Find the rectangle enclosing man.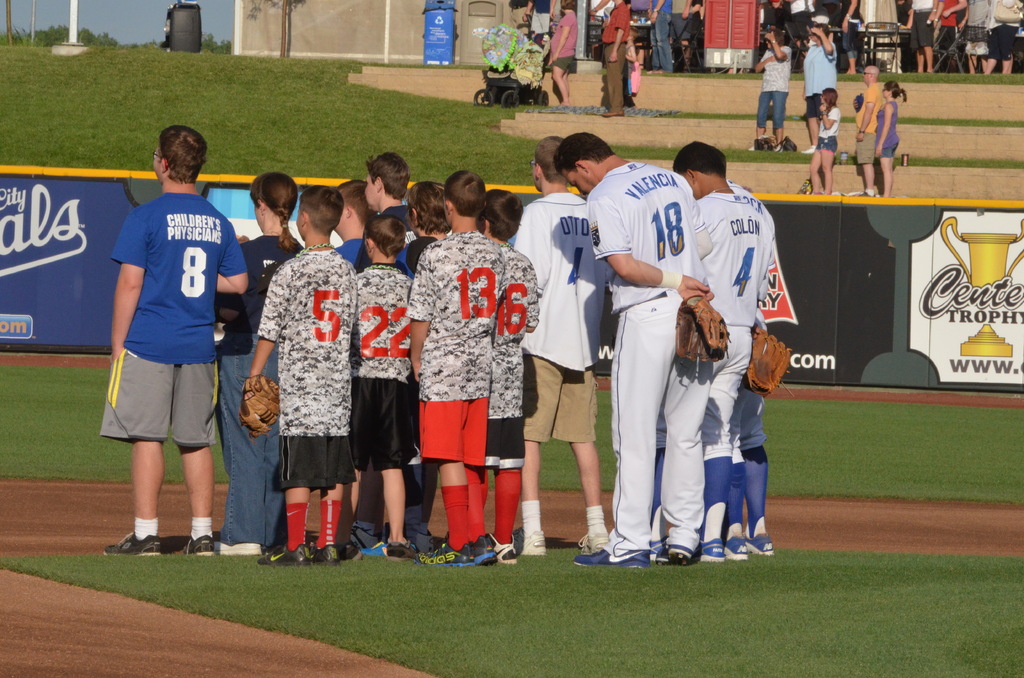
802 21 837 152.
